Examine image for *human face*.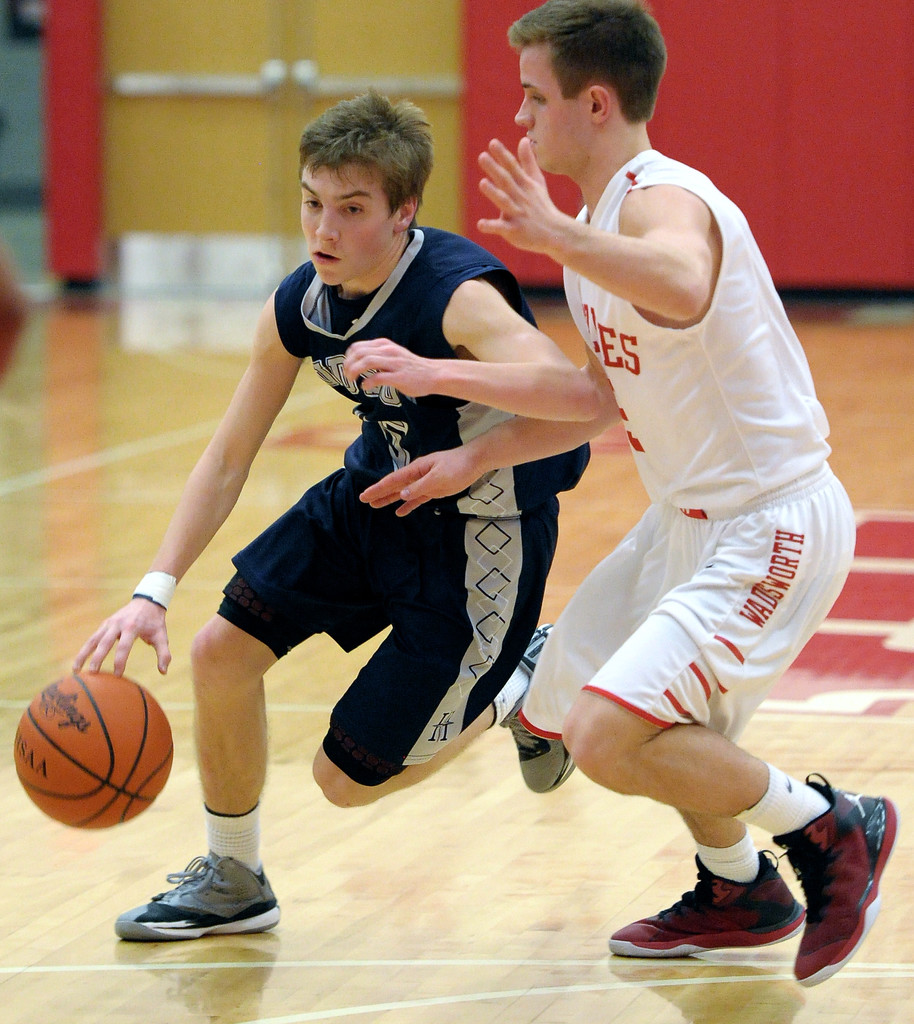
Examination result: select_region(513, 40, 595, 170).
